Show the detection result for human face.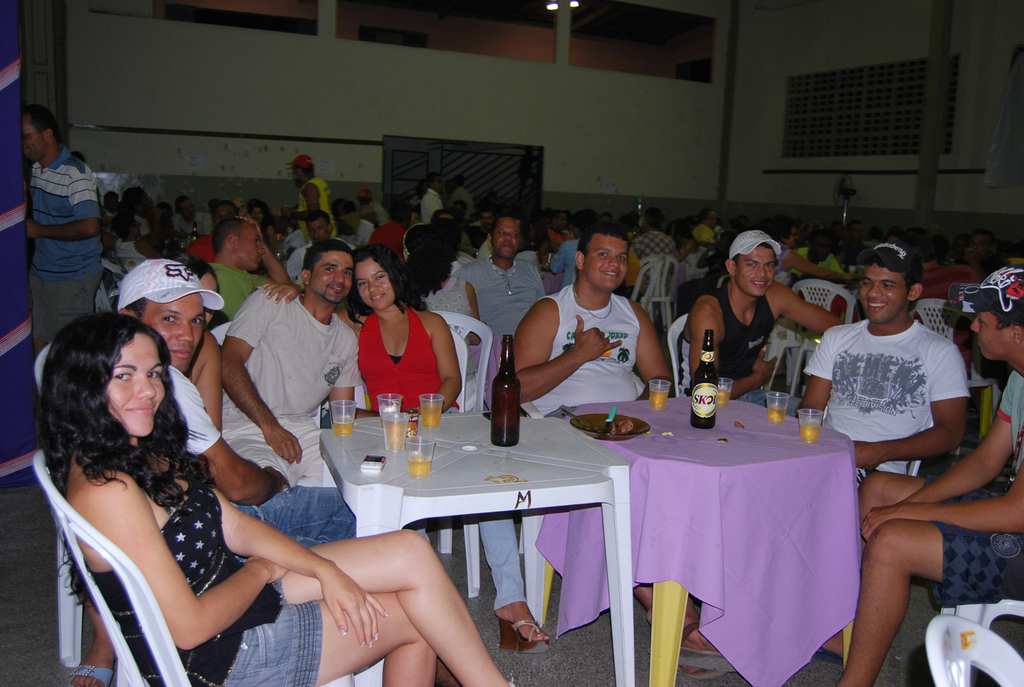
[104,333,168,439].
